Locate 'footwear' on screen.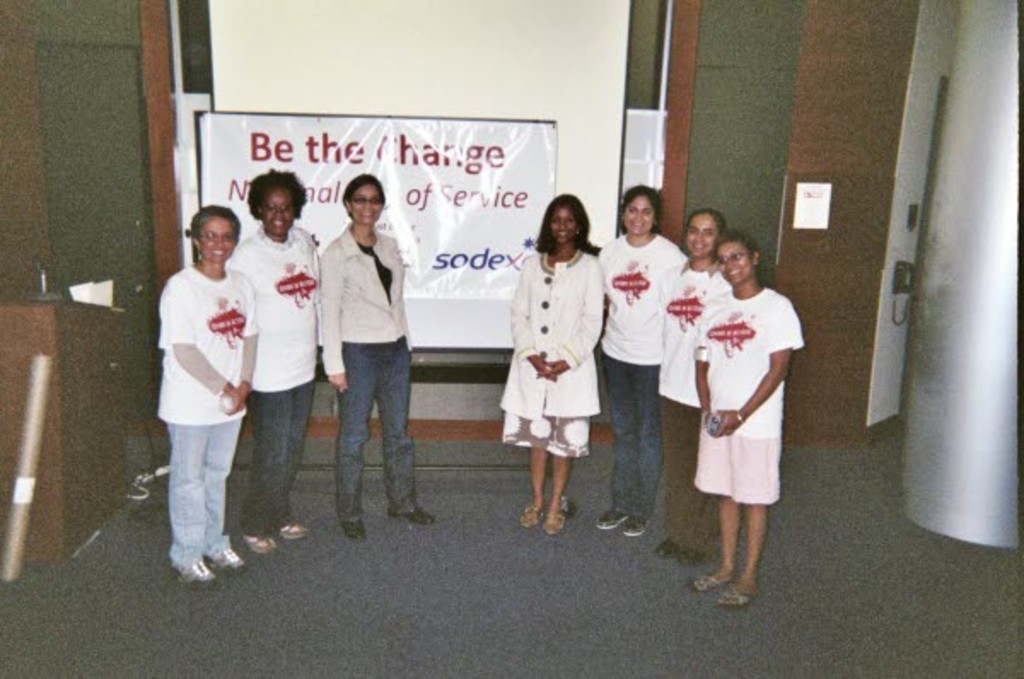
On screen at 514/500/544/532.
